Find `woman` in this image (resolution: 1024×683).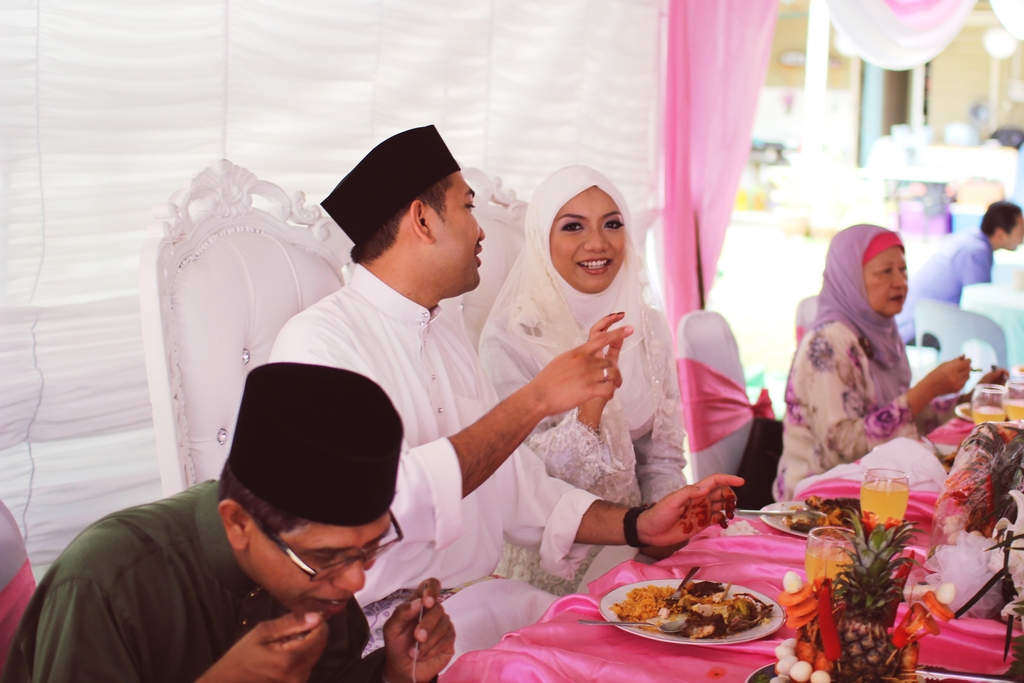
<bbox>768, 225, 1011, 504</bbox>.
